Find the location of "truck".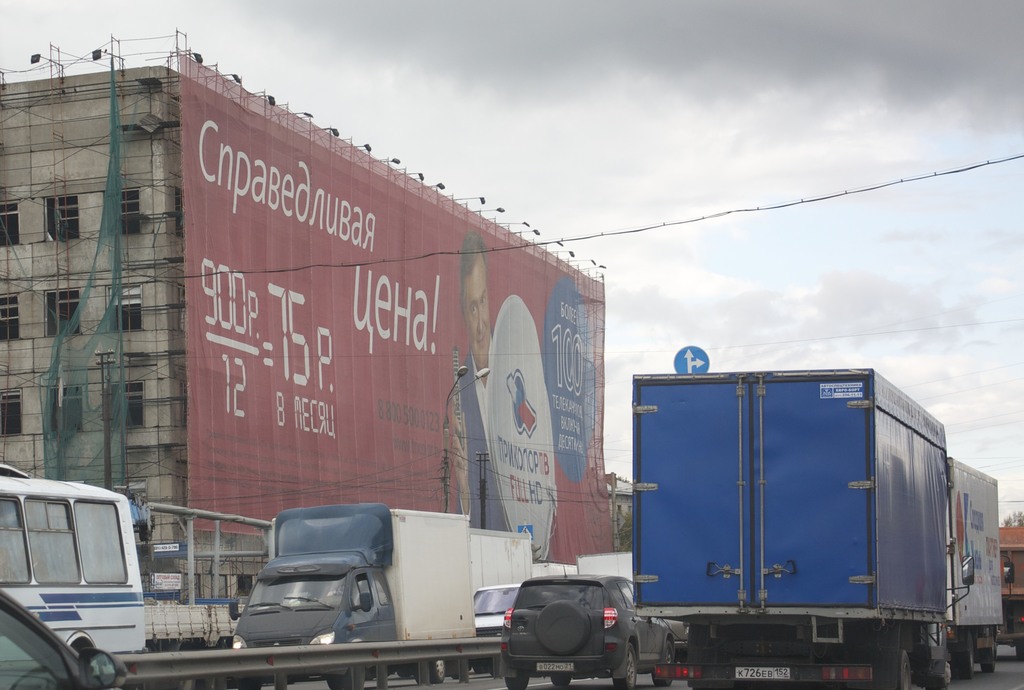
Location: box=[601, 357, 1003, 689].
